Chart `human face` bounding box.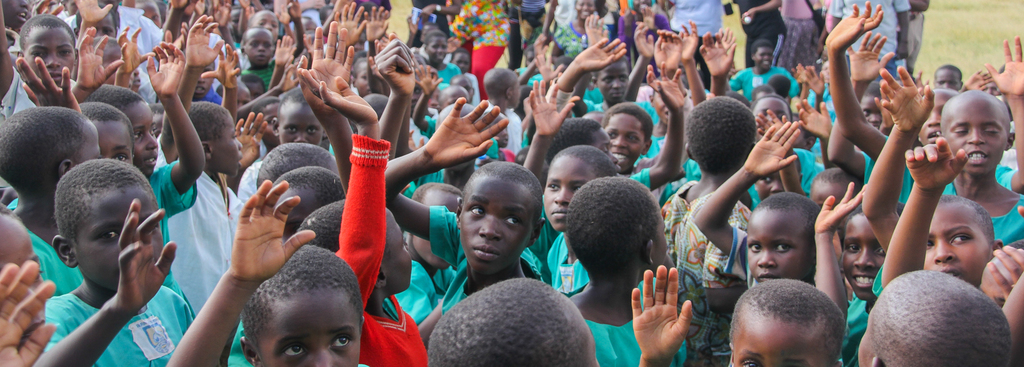
Charted: [861,98,884,130].
